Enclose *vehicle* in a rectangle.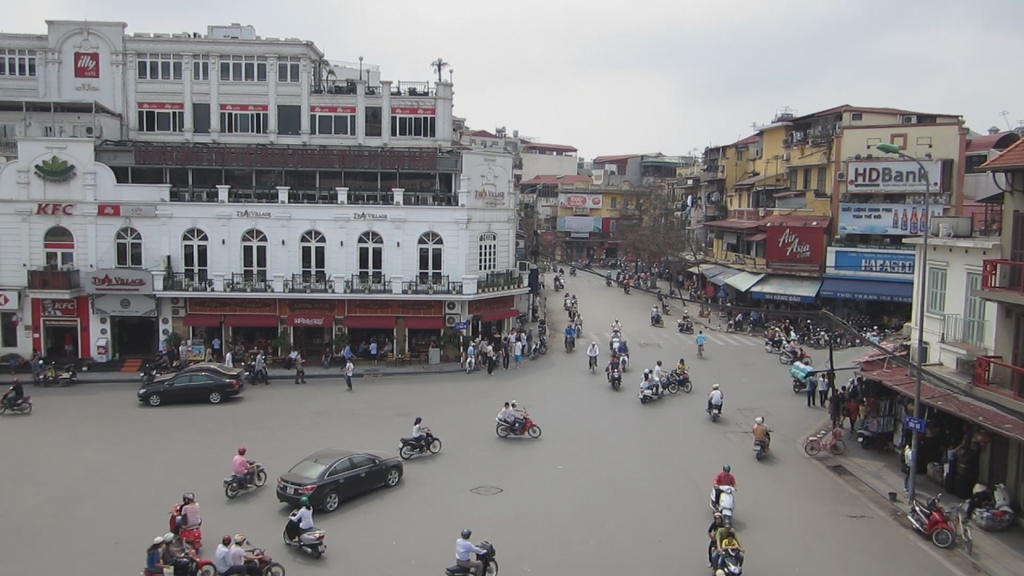
[left=603, top=276, right=611, bottom=288].
